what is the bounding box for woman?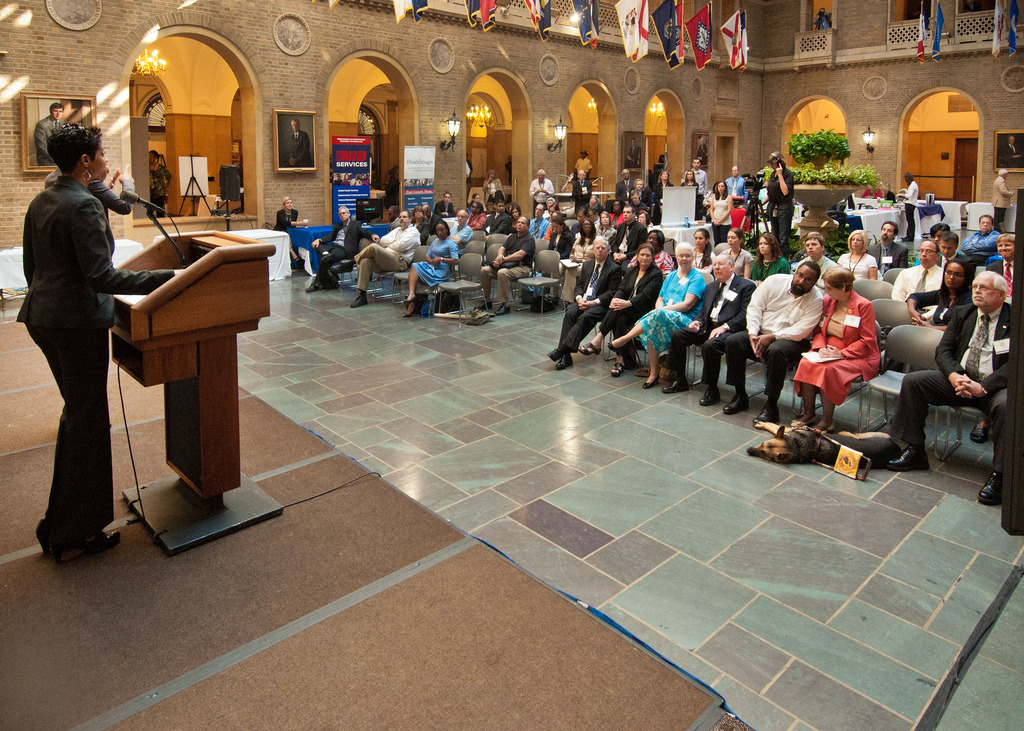
<box>608,242,706,389</box>.
